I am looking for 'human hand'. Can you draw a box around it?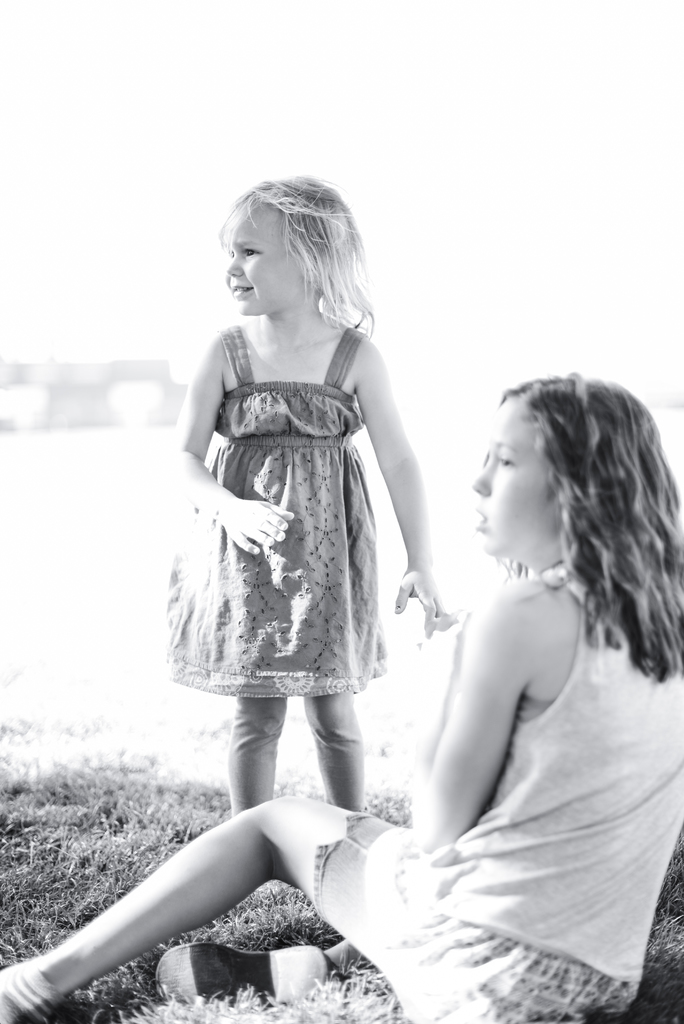
Sure, the bounding box is box(394, 546, 466, 632).
